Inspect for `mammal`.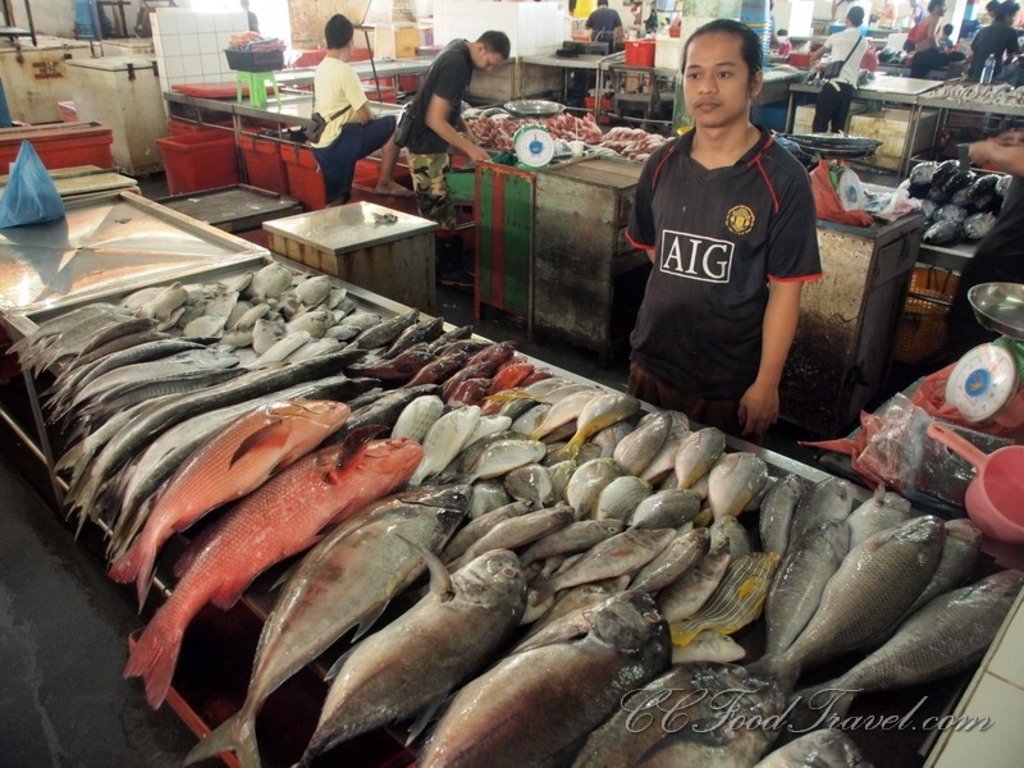
Inspection: box=[588, 0, 630, 44].
